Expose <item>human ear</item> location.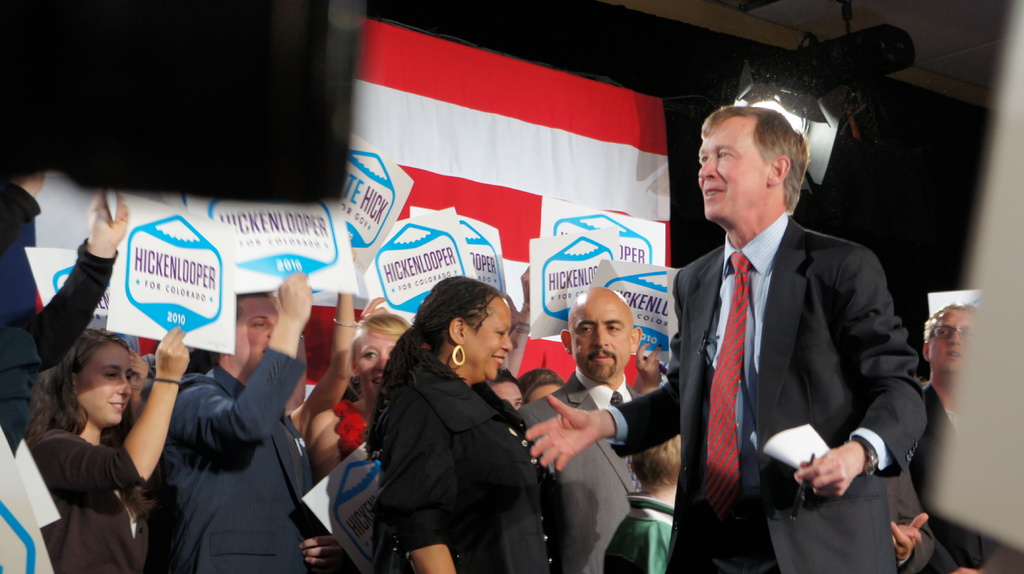
Exposed at <box>561,329,572,355</box>.
